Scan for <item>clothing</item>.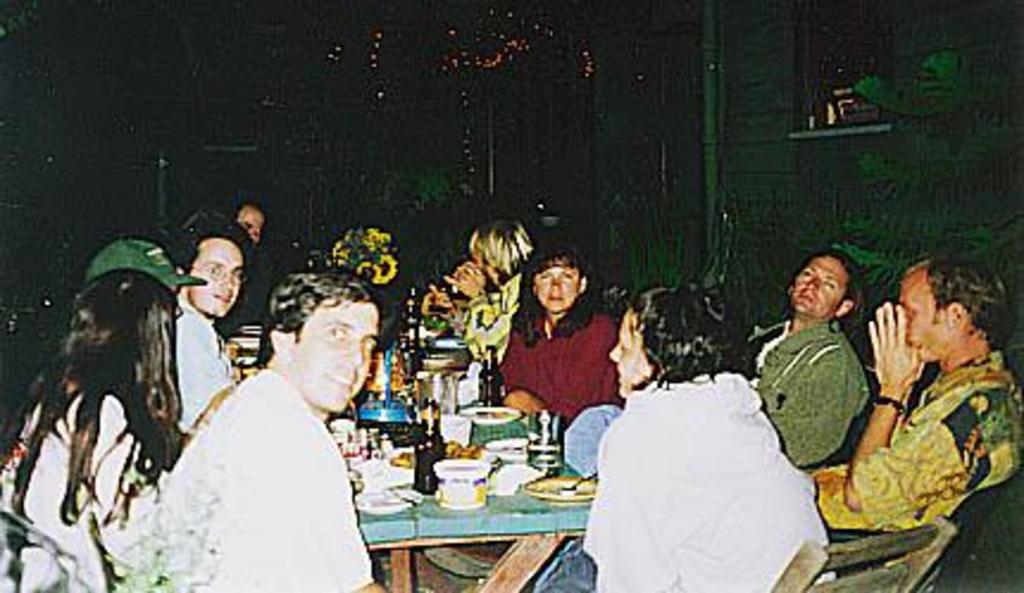
Scan result: bbox=(0, 362, 150, 591).
